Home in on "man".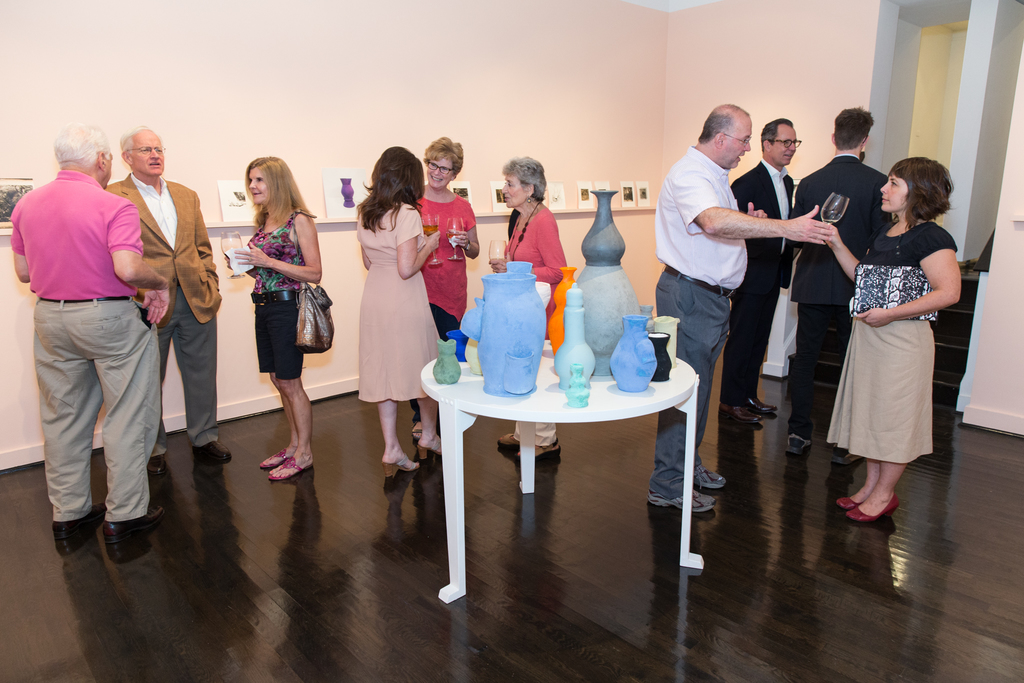
Homed in at bbox(719, 114, 801, 432).
